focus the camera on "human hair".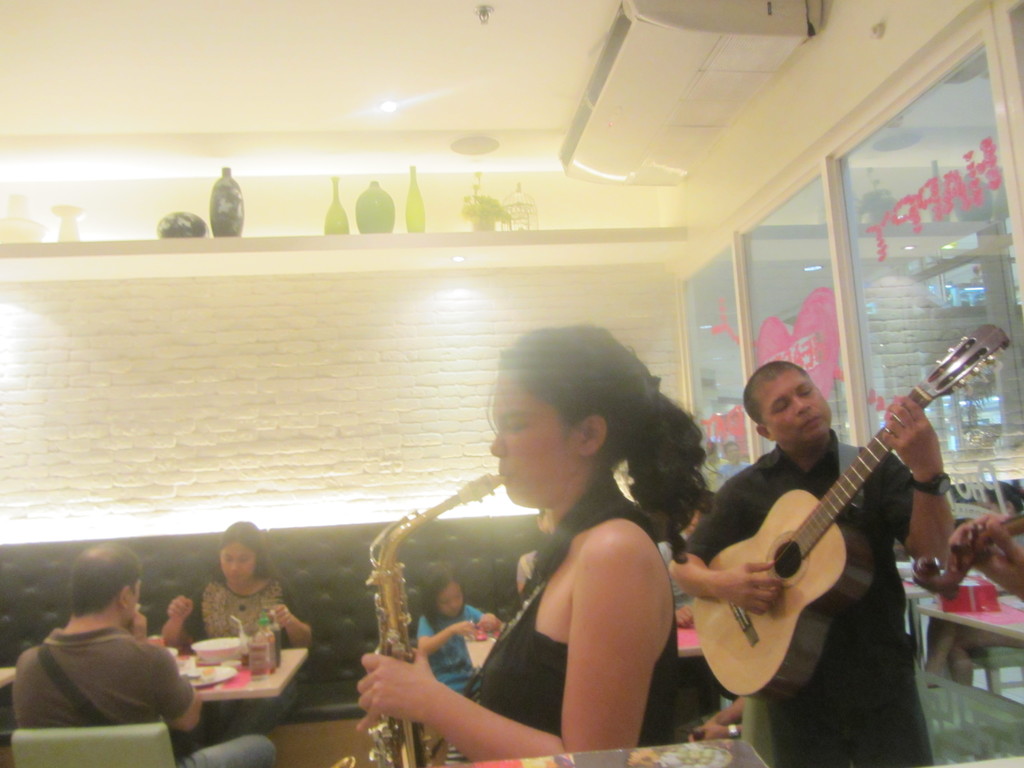
Focus region: BBox(207, 518, 276, 586).
